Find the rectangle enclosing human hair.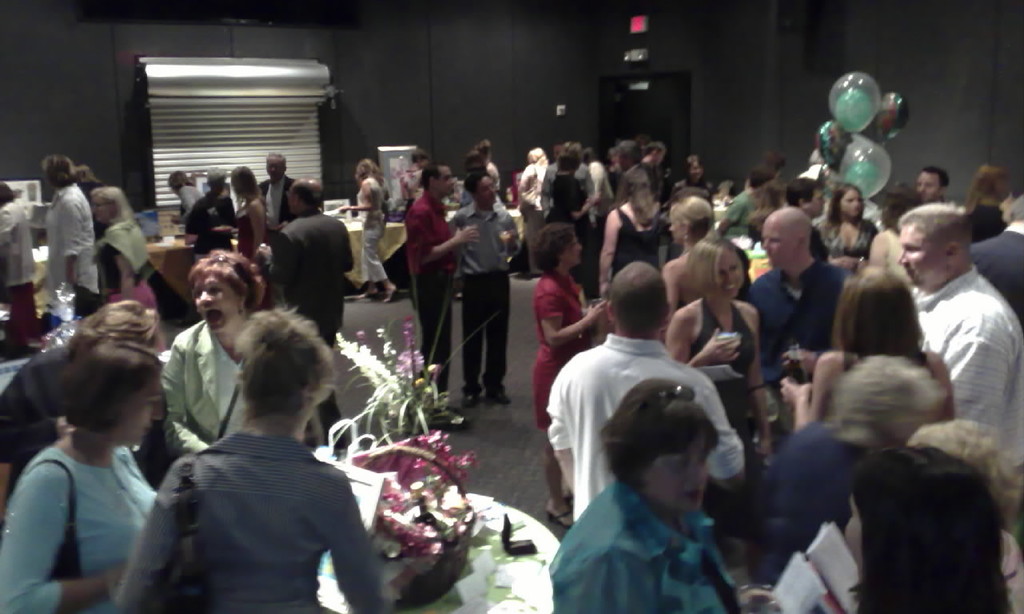
<bbox>564, 146, 580, 175</bbox>.
